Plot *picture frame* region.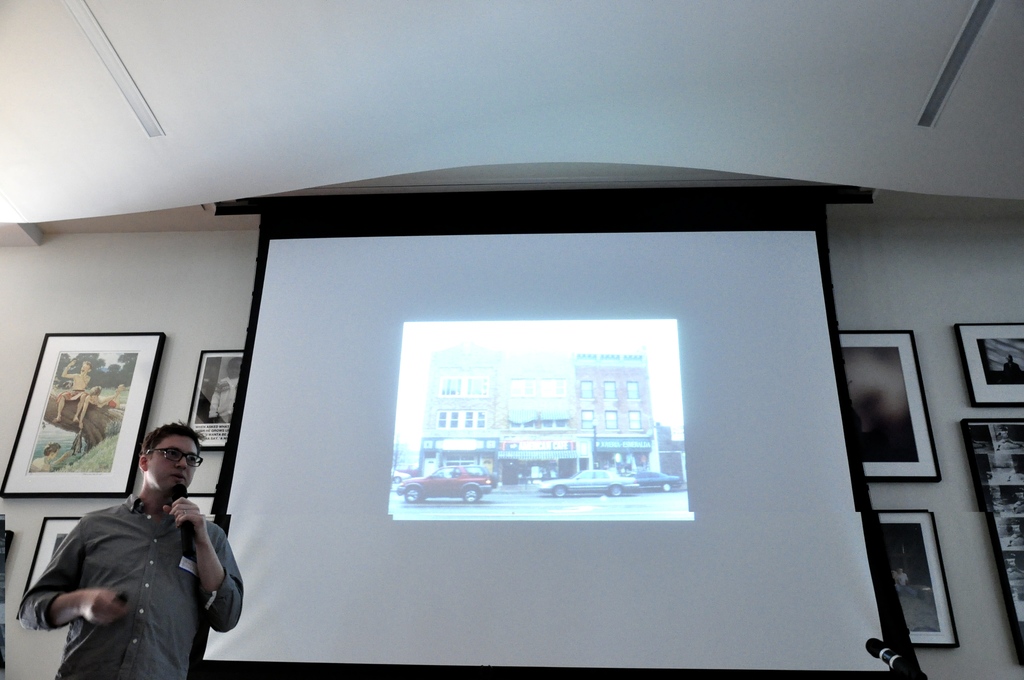
Plotted at select_region(881, 509, 958, 647).
